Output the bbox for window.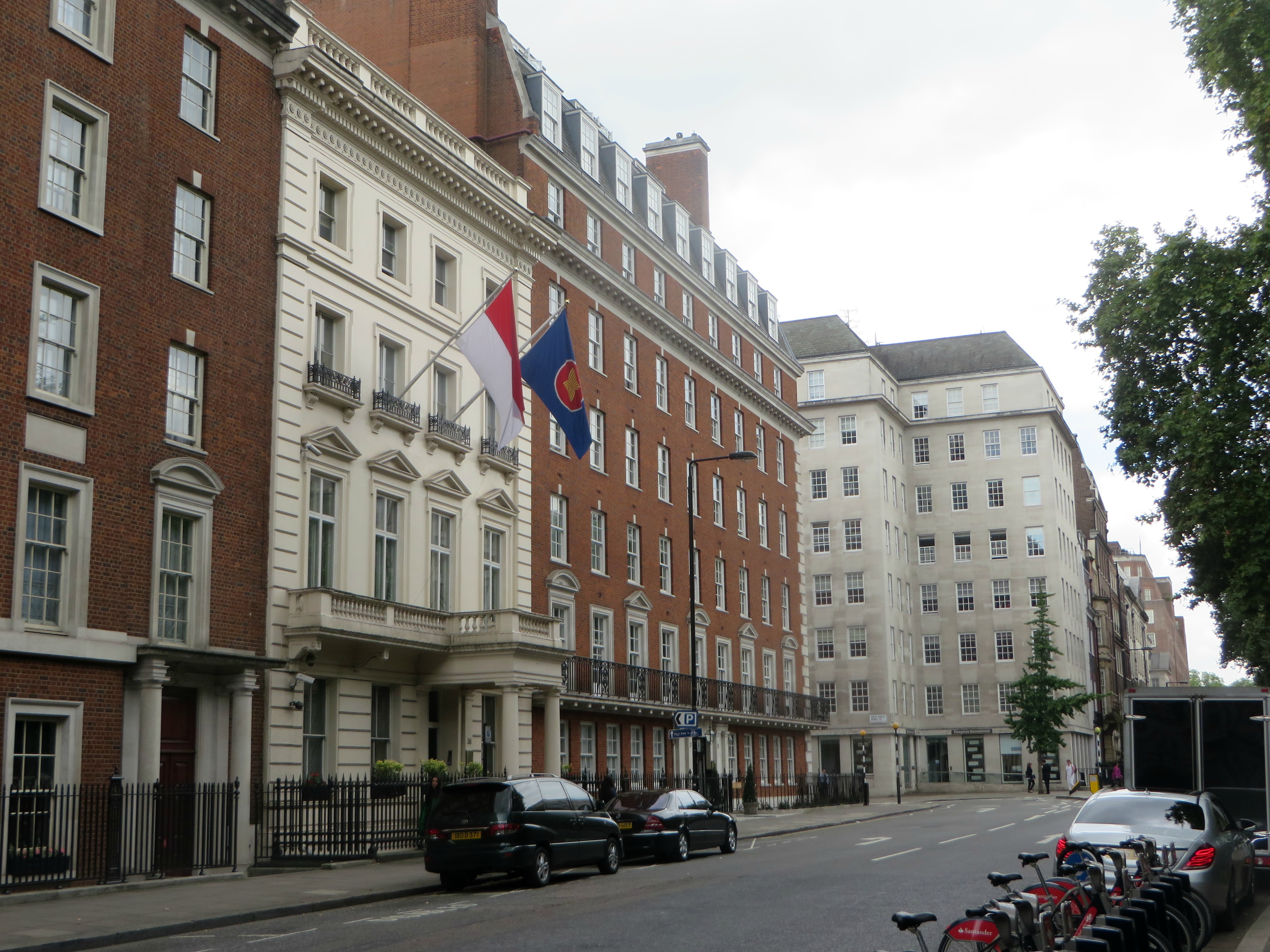
bbox=(119, 156, 126, 170).
